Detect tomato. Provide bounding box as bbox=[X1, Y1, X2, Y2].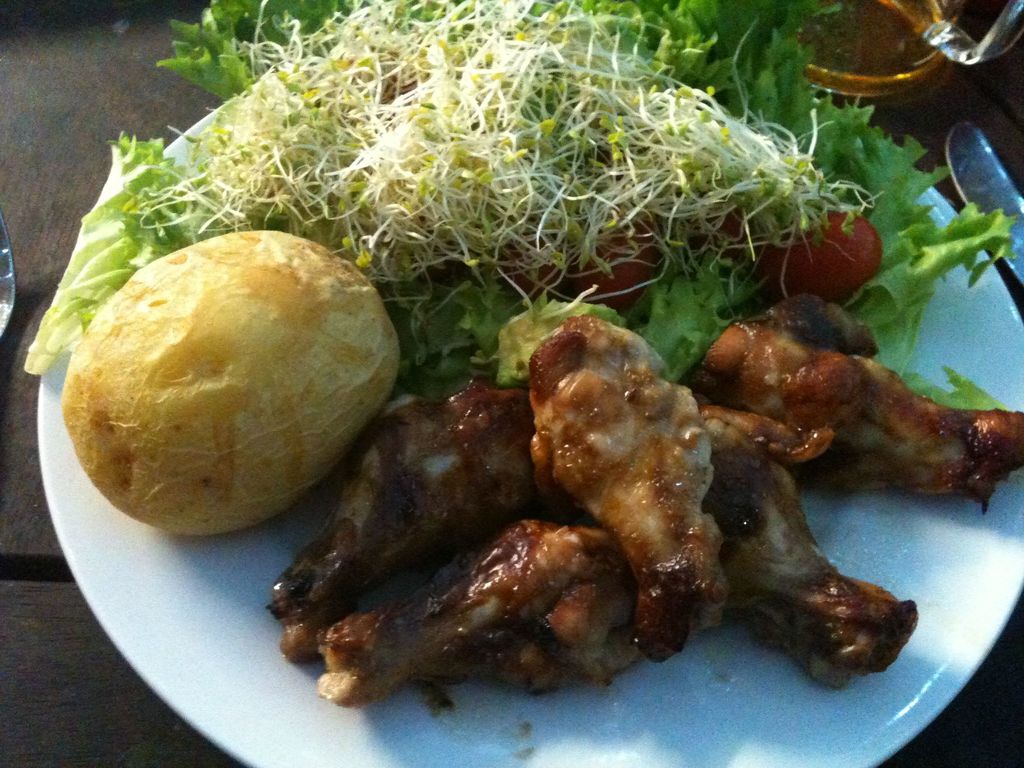
bbox=[785, 207, 878, 300].
